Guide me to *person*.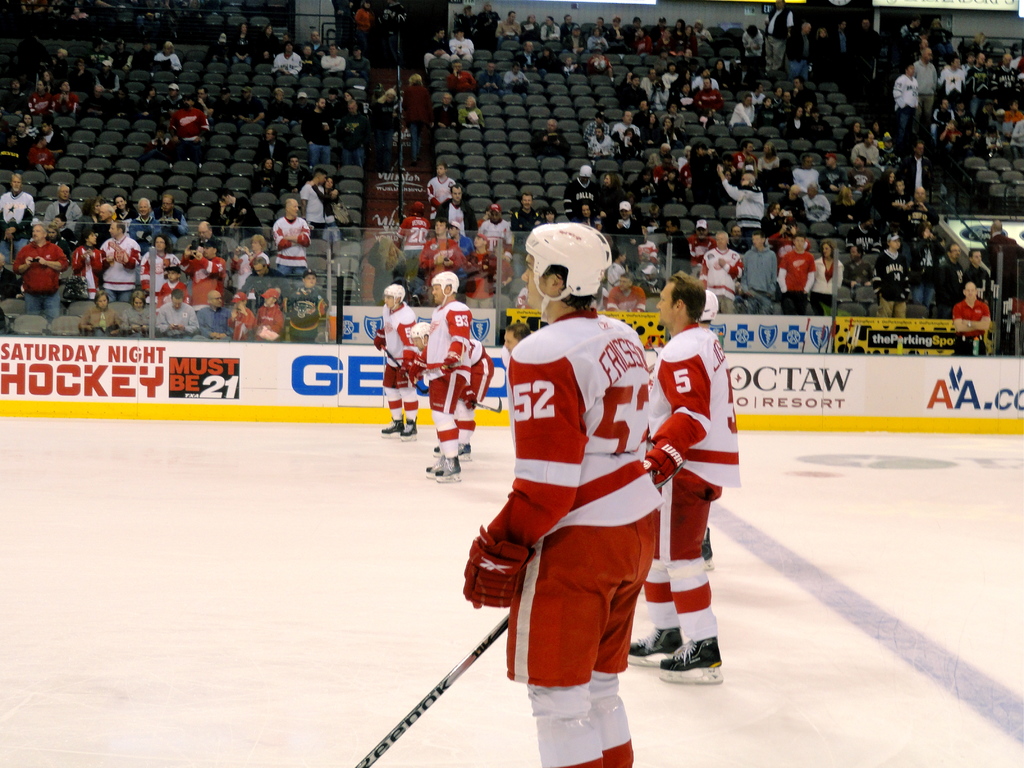
Guidance: {"left": 479, "top": 60, "right": 506, "bottom": 87}.
